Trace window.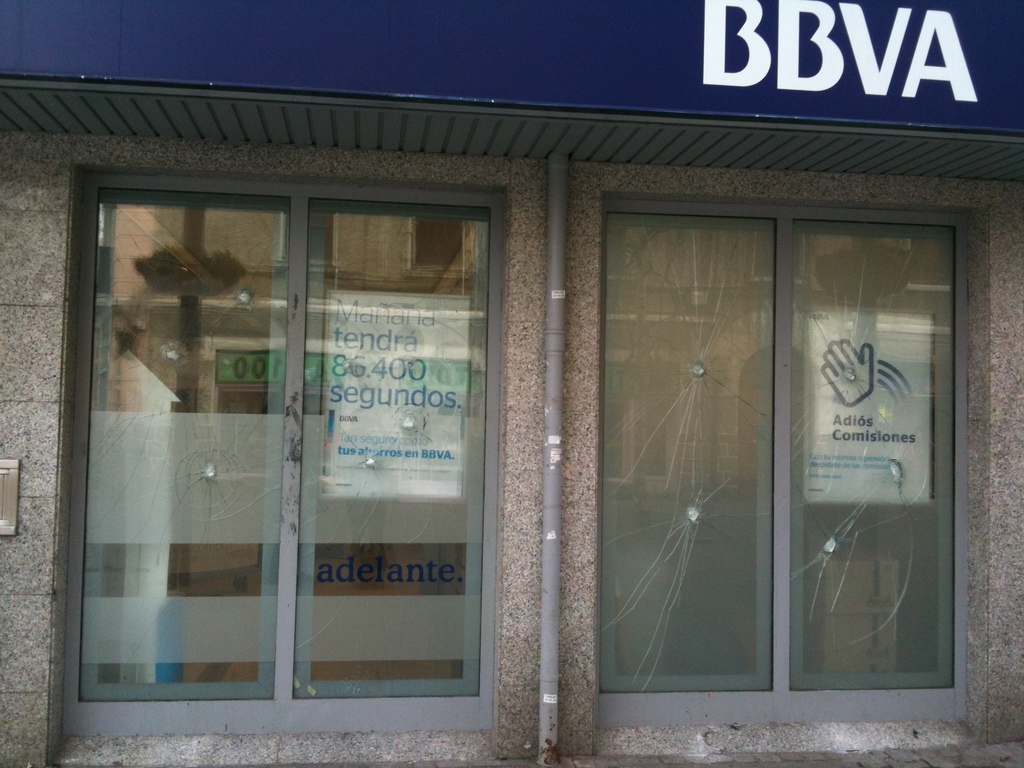
Traced to [604,209,960,706].
